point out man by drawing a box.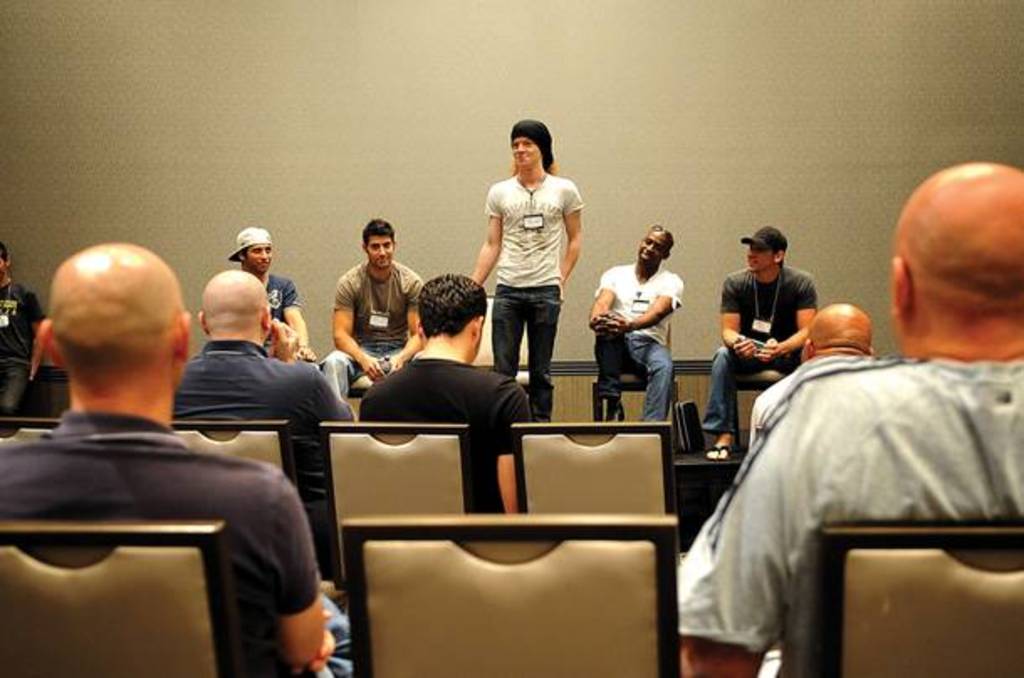
box(744, 299, 880, 448).
